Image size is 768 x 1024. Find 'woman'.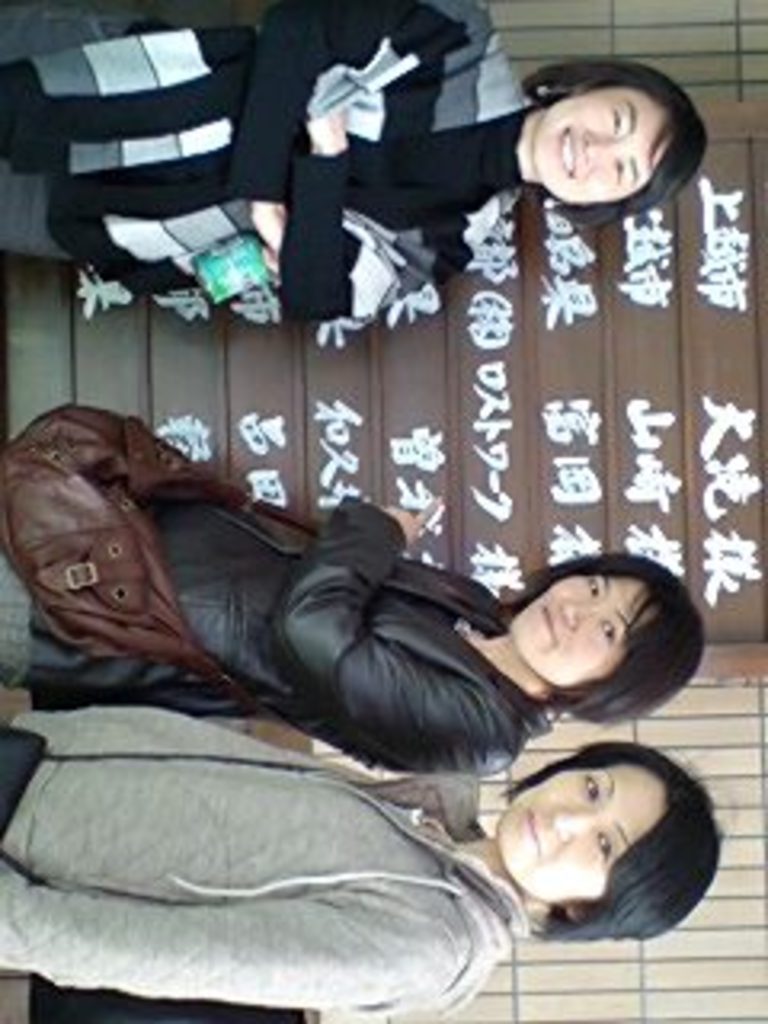
0/480/704/778.
